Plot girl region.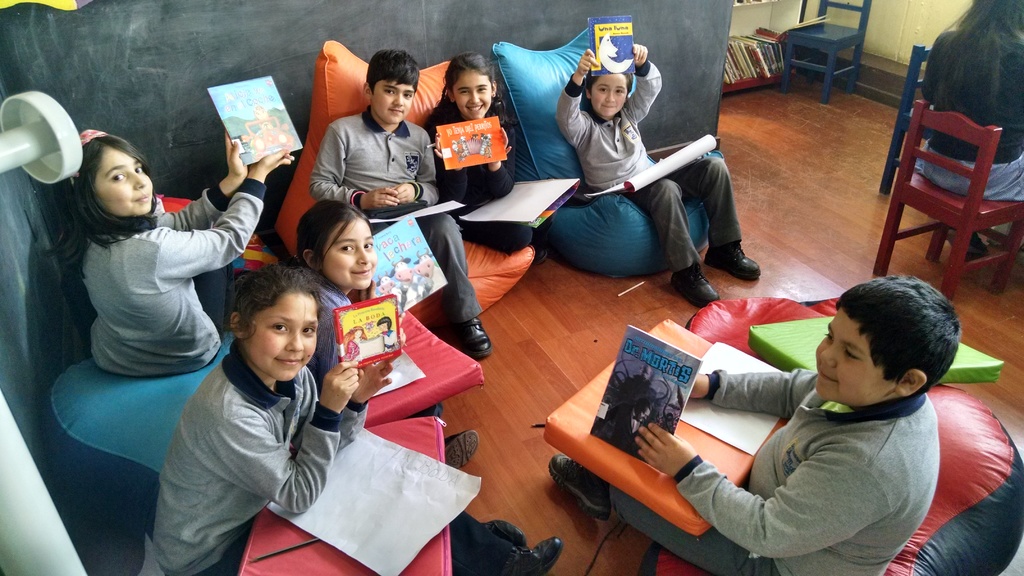
Plotted at BBox(548, 42, 761, 306).
